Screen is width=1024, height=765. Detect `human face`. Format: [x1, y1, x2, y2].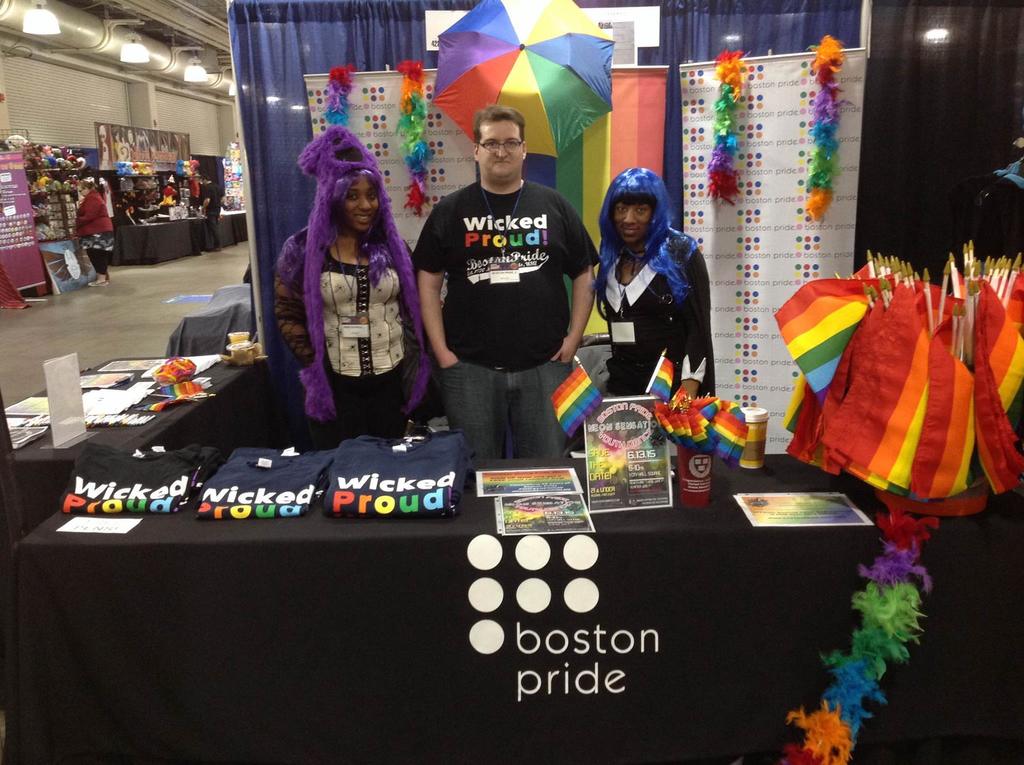
[479, 120, 523, 179].
